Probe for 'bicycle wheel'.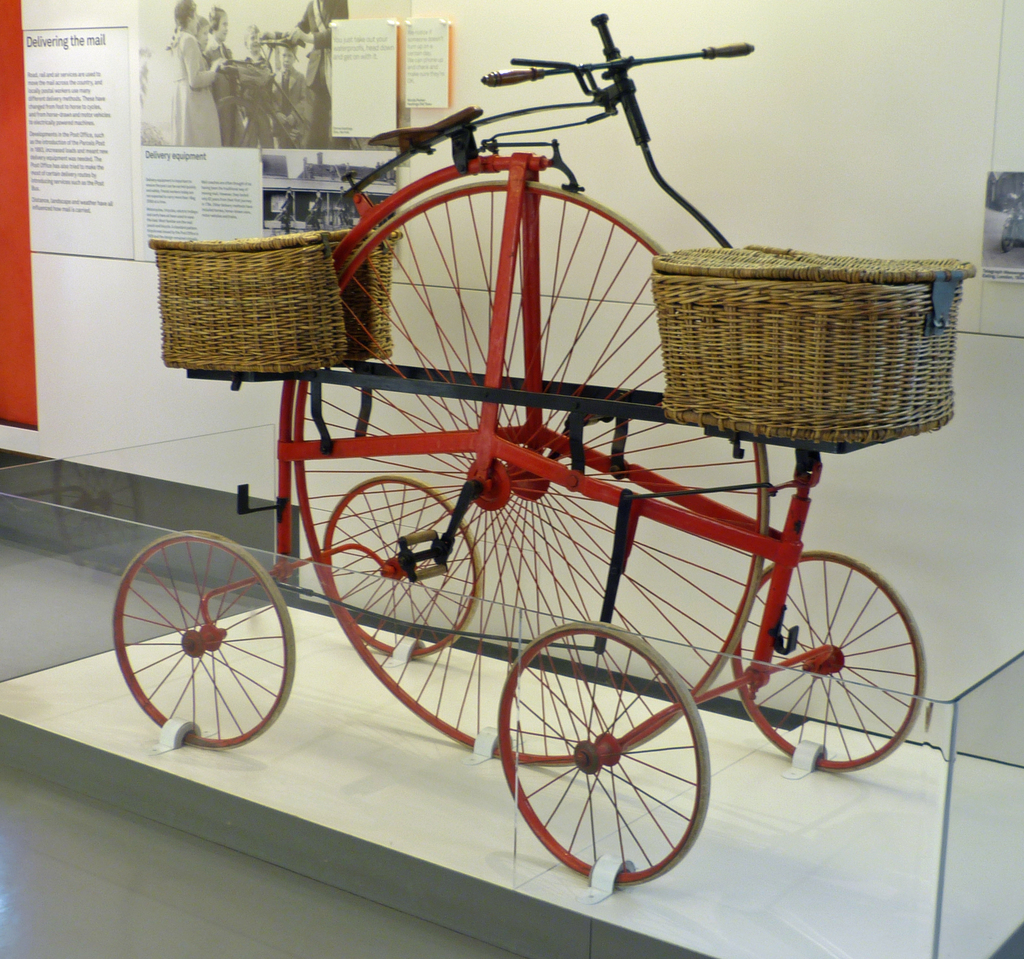
Probe result: <bbox>731, 545, 926, 773</bbox>.
